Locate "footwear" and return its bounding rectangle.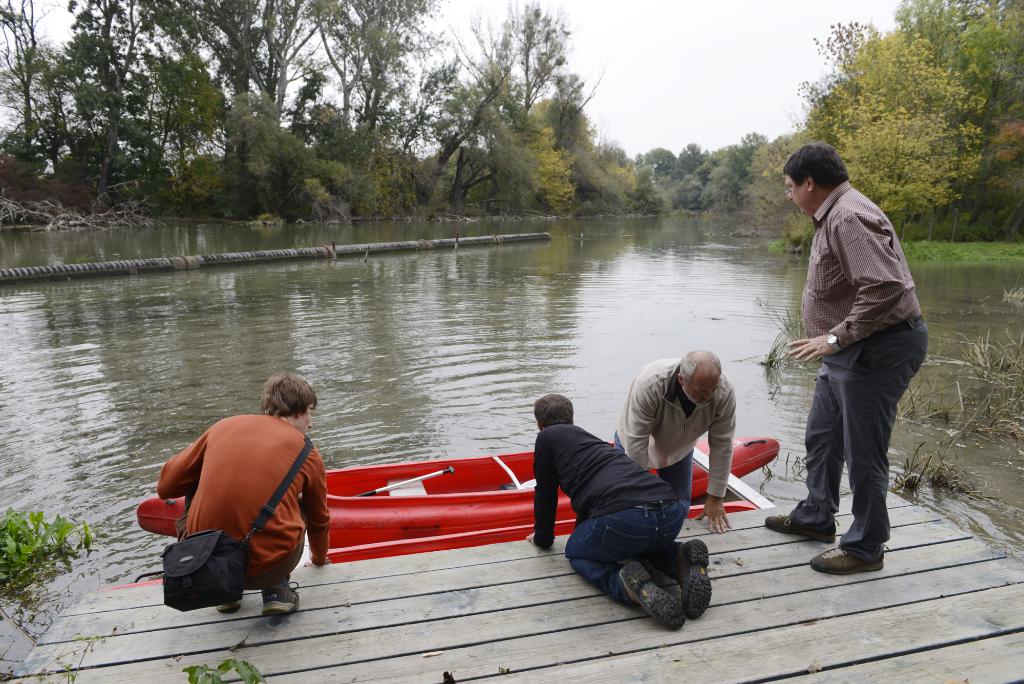
(257,583,308,614).
